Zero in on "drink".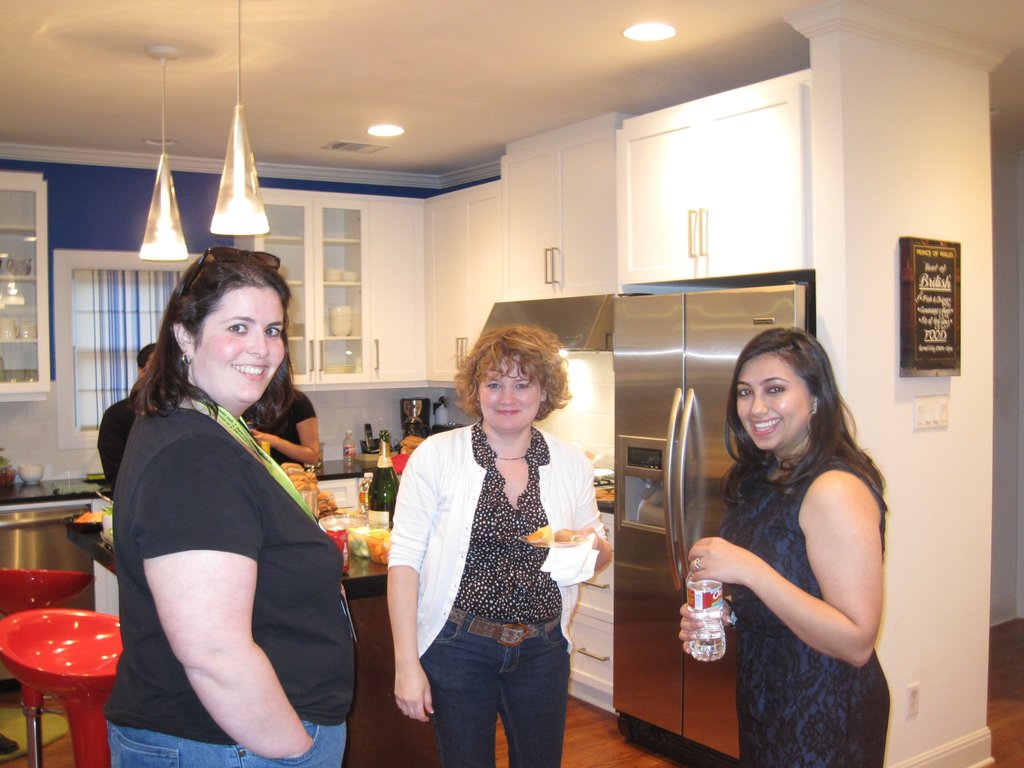
Zeroed in: (left=684, top=570, right=725, bottom=661).
